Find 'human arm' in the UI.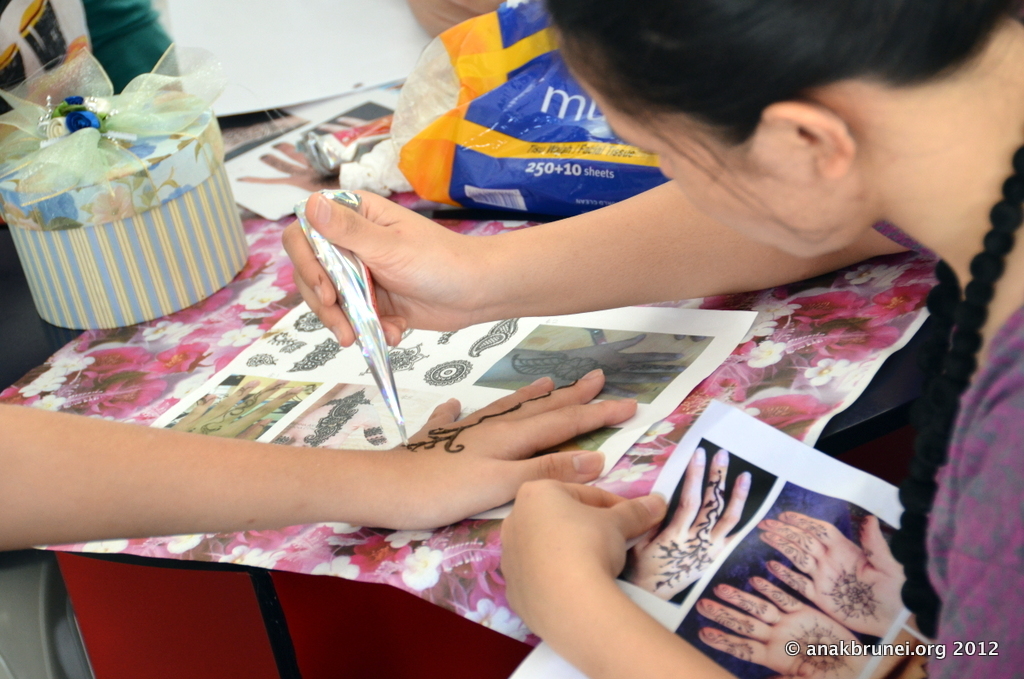
UI element at bbox(690, 574, 872, 678).
